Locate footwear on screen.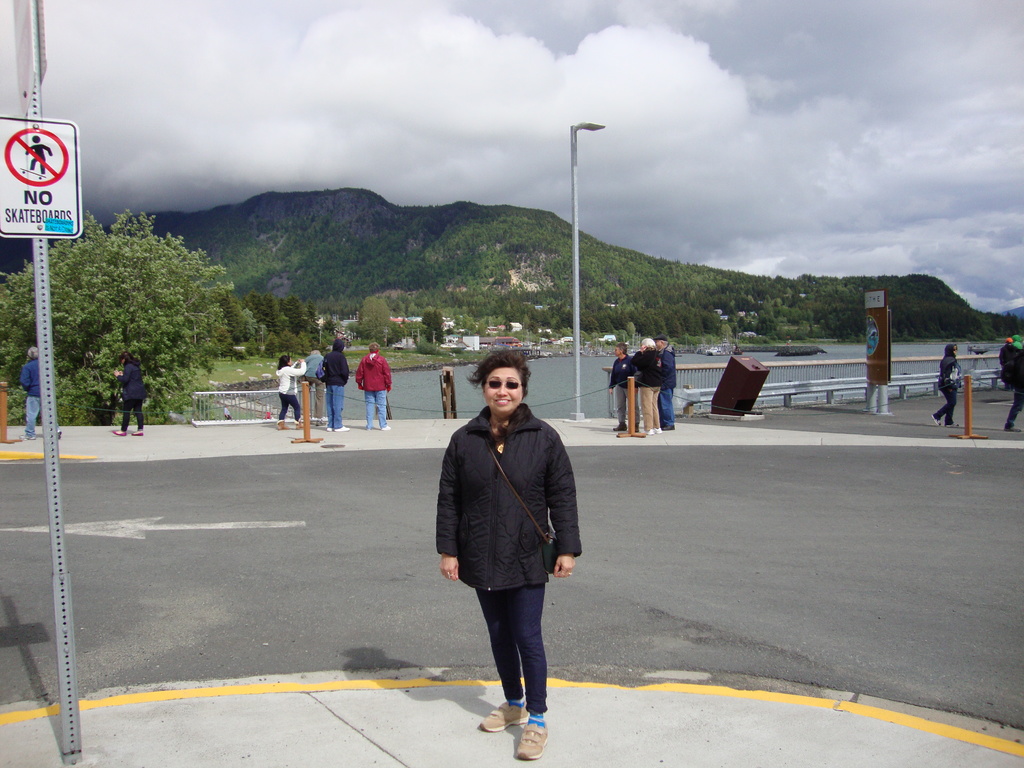
On screen at bbox(1004, 428, 1021, 435).
